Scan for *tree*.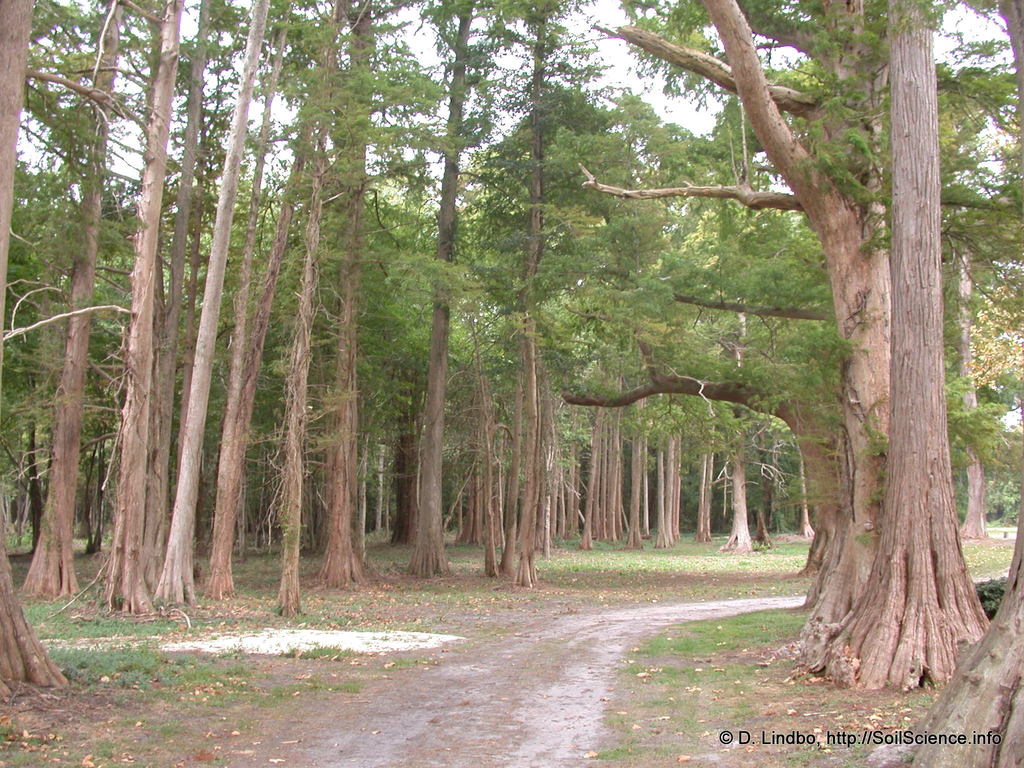
Scan result: <box>72,191,131,560</box>.
